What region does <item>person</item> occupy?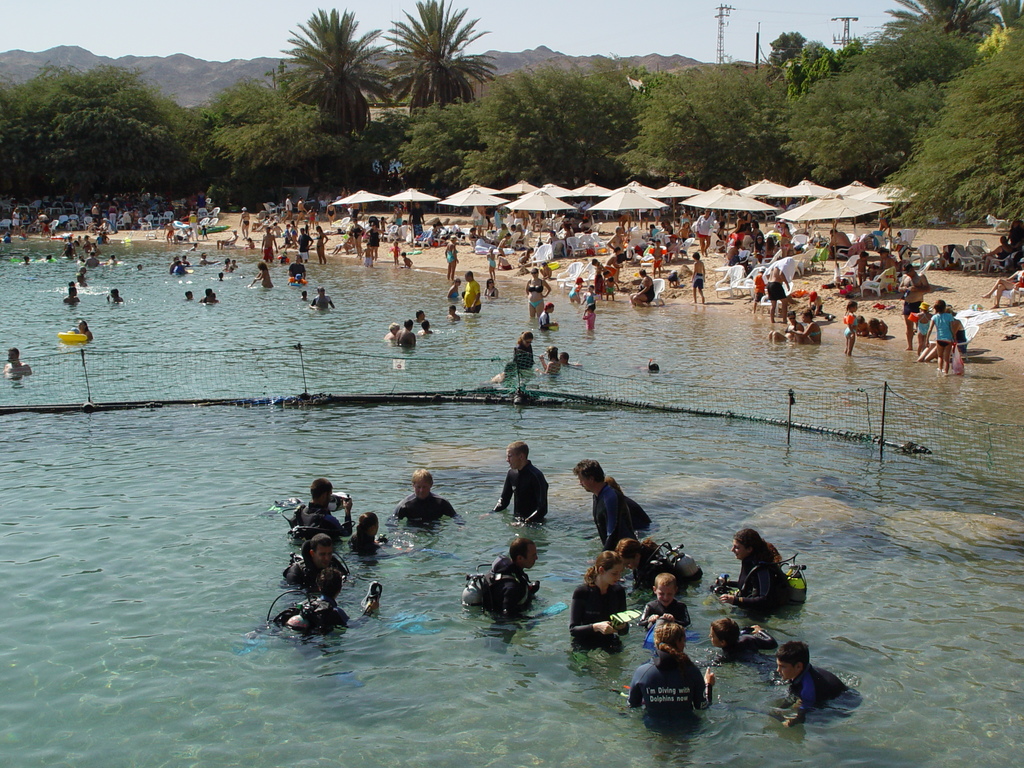
bbox=[1, 351, 28, 380].
